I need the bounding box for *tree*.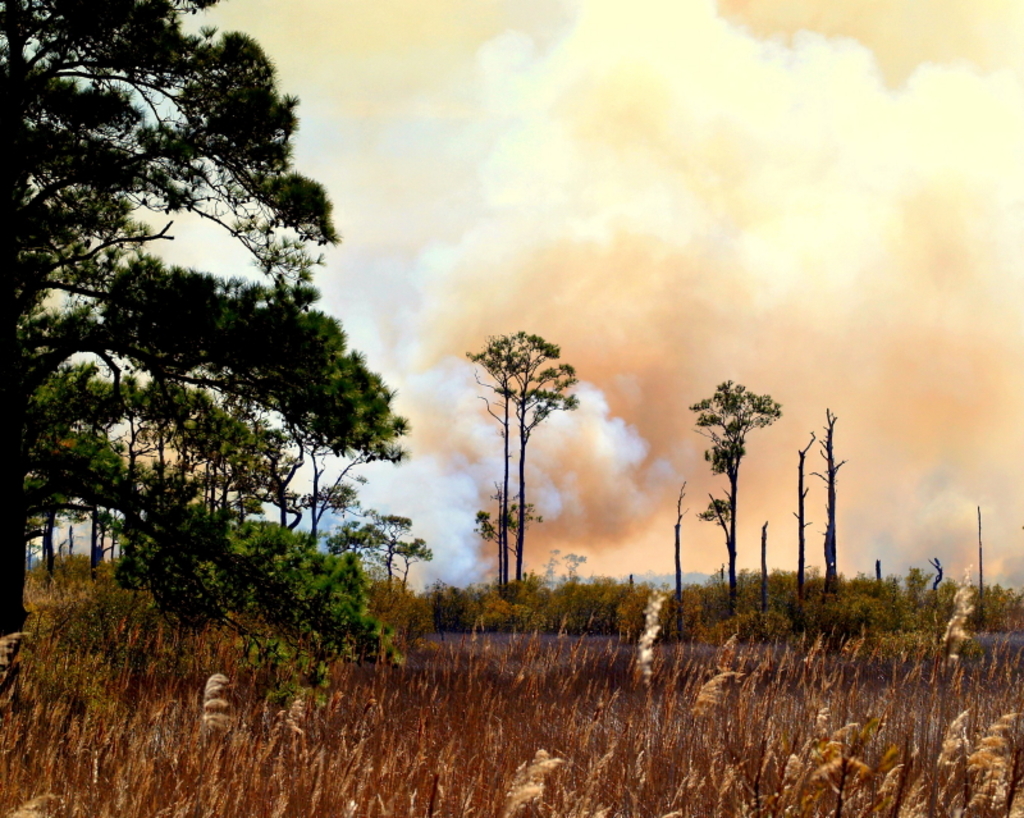
Here it is: (780, 430, 812, 627).
